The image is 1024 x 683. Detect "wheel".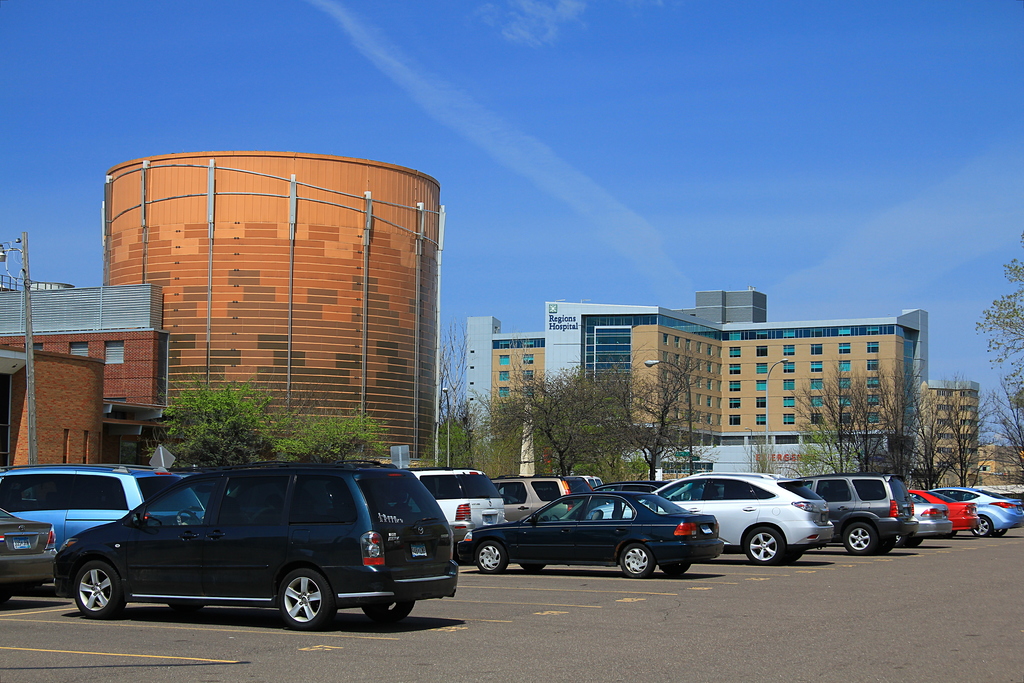
Detection: {"x1": 470, "y1": 544, "x2": 508, "y2": 577}.
